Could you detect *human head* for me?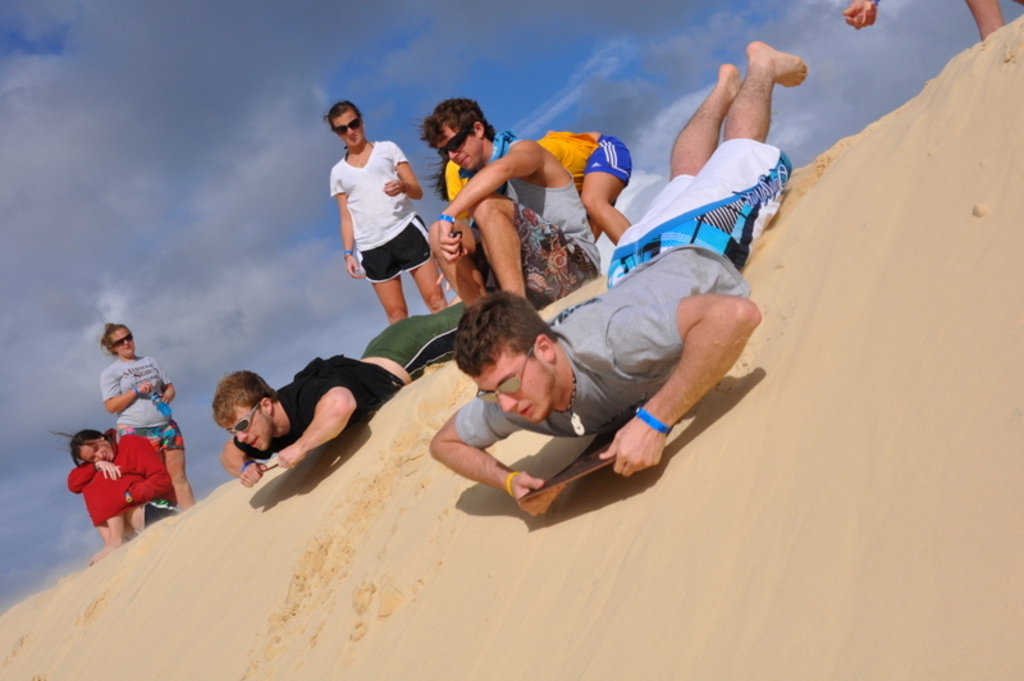
Detection result: select_region(70, 431, 116, 463).
